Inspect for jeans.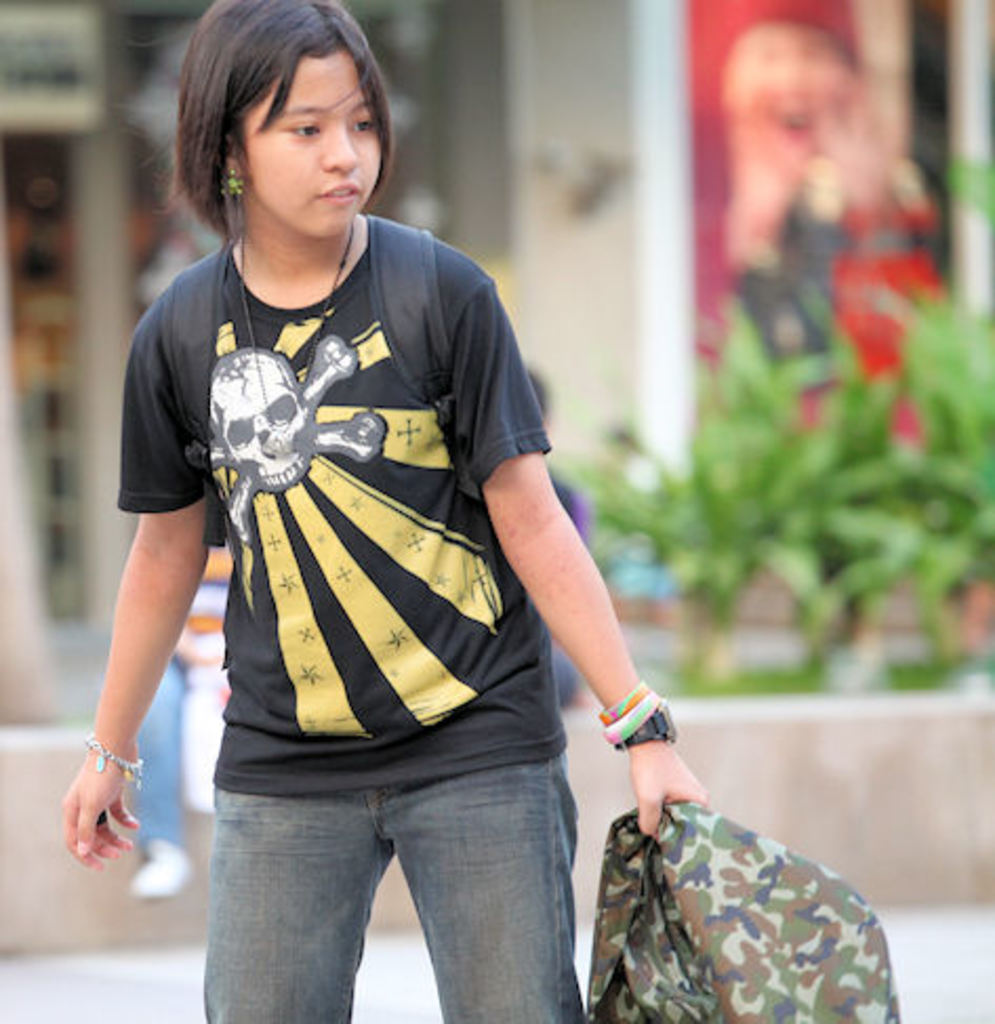
Inspection: 187:746:606:1023.
